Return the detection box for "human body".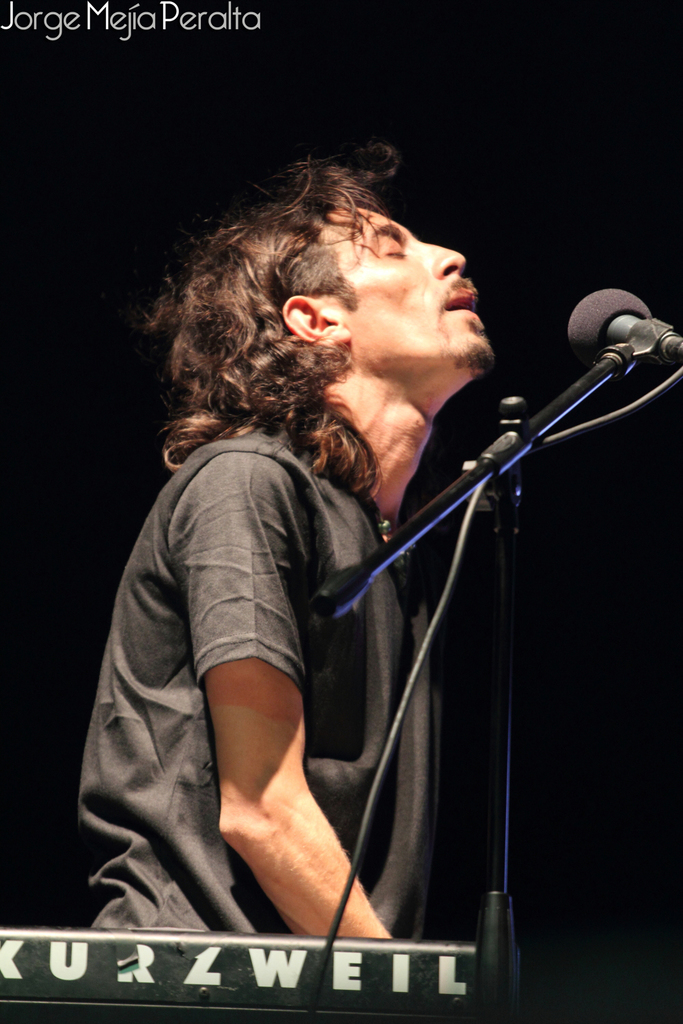
<box>108,202,646,1023</box>.
